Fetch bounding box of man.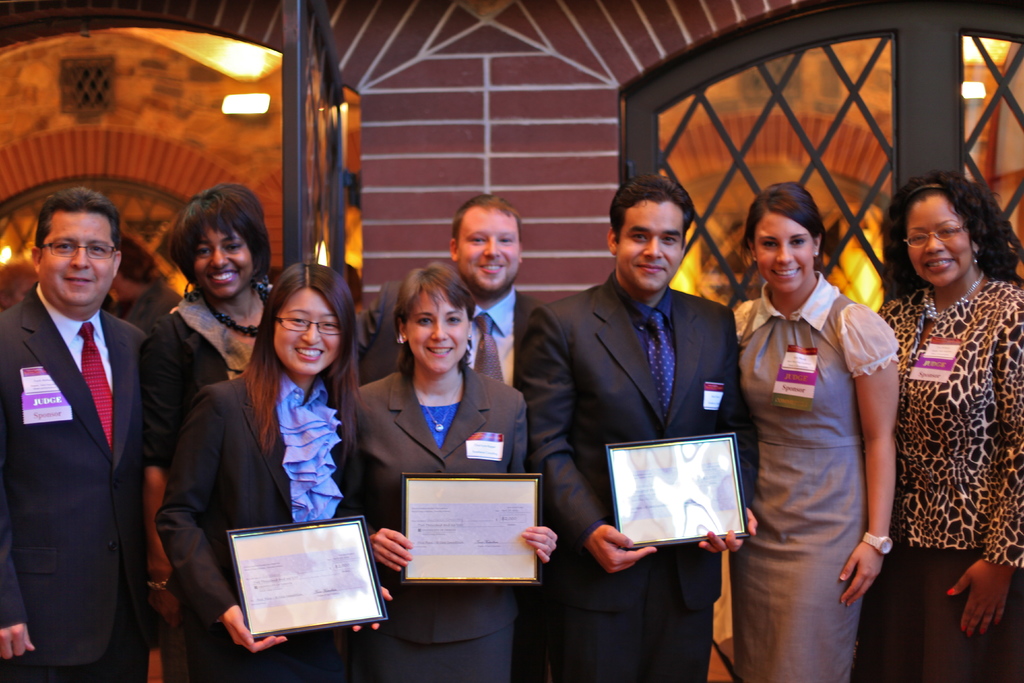
Bbox: 520:176:763:682.
